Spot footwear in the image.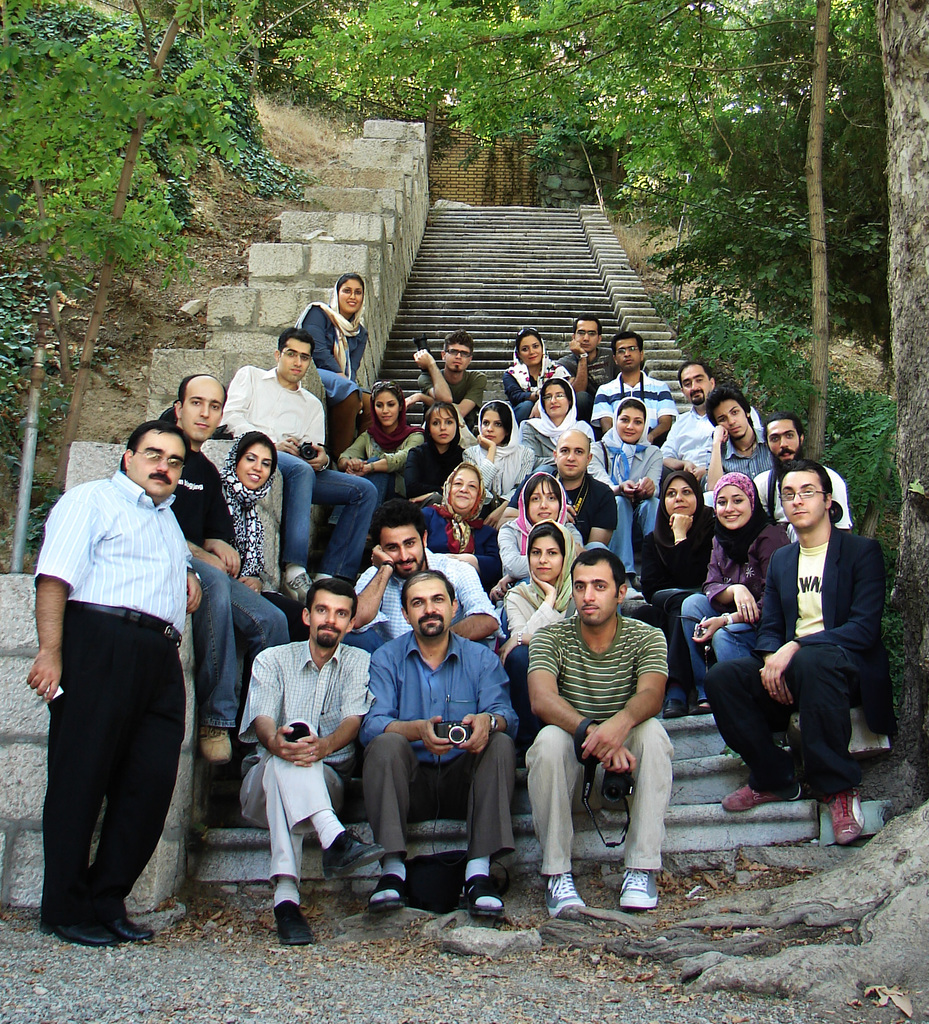
footwear found at 458, 876, 507, 920.
